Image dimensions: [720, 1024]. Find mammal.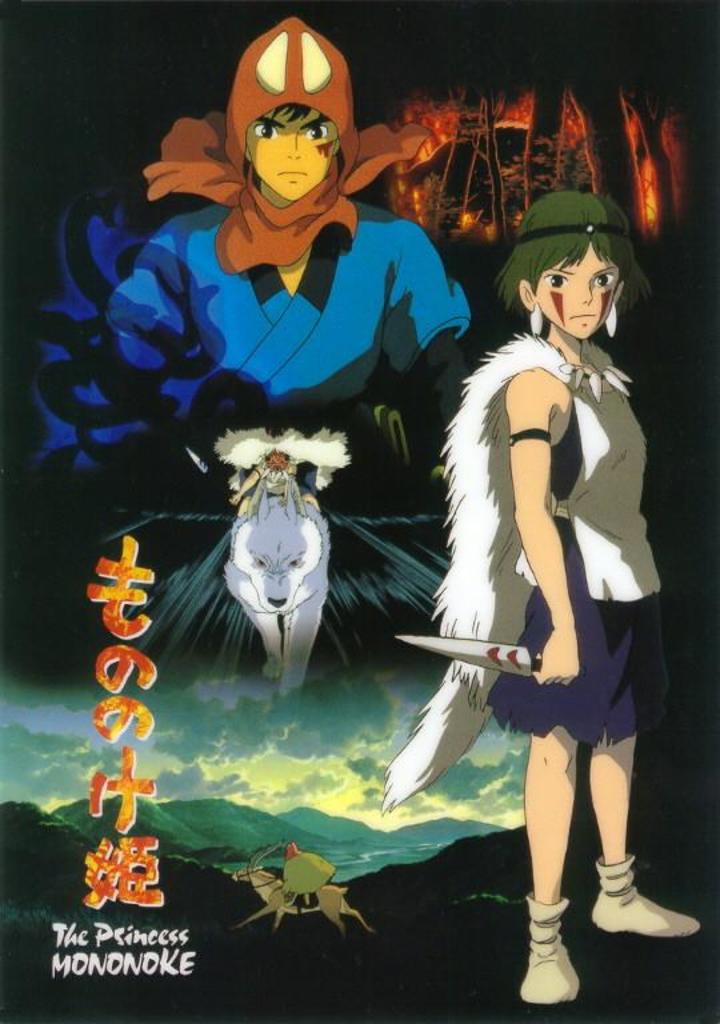
Rect(284, 841, 335, 904).
